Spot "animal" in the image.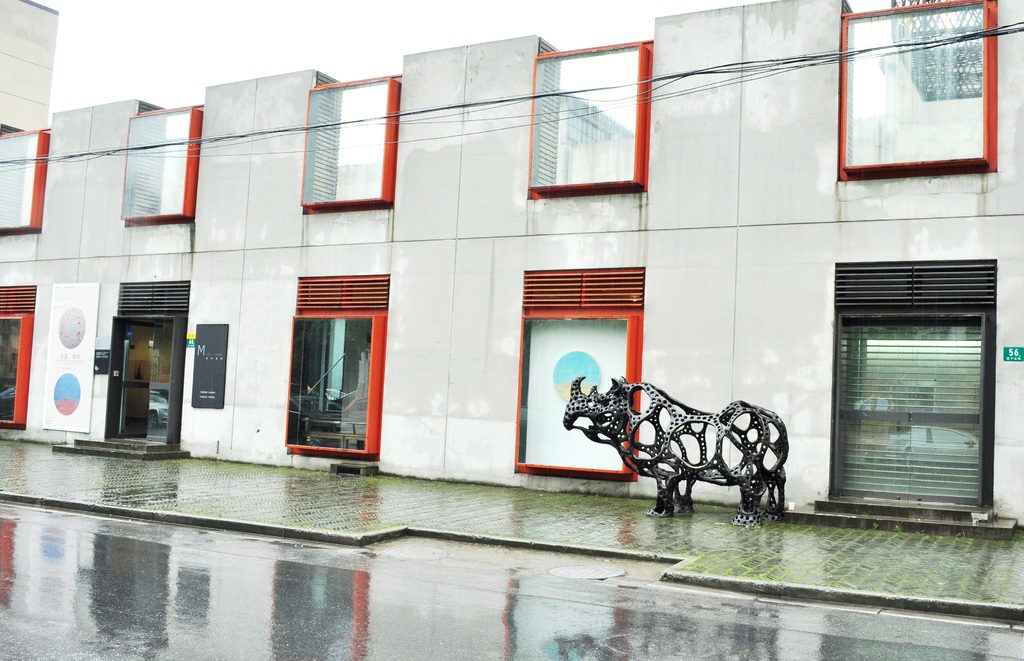
"animal" found at (561, 369, 790, 527).
